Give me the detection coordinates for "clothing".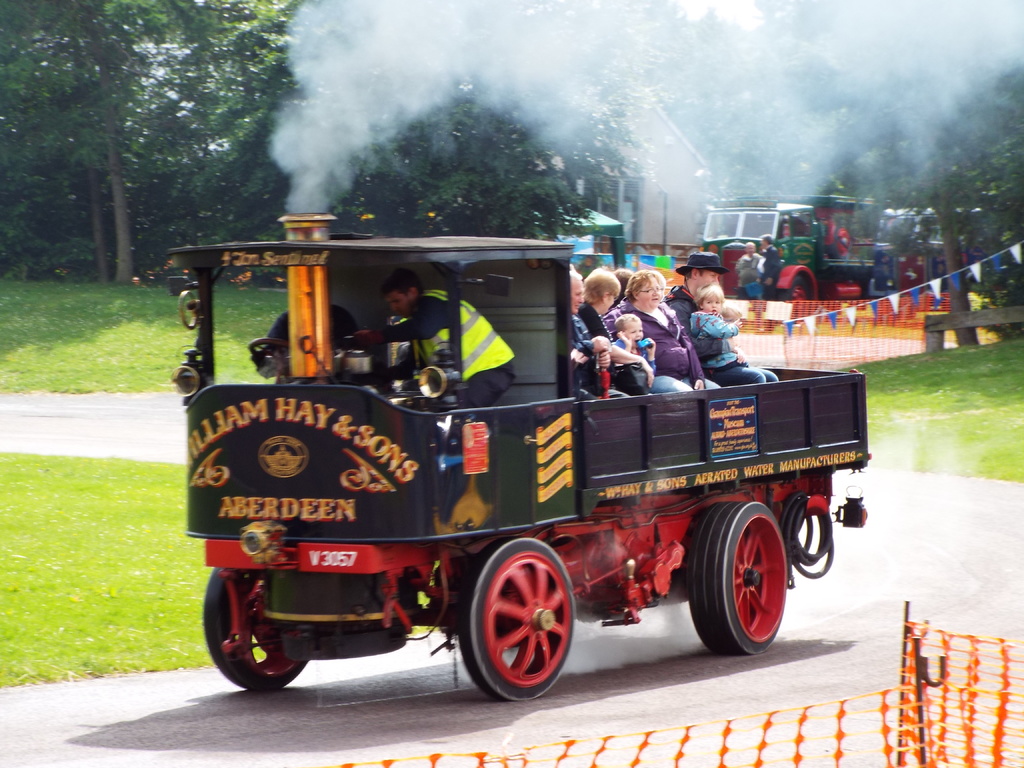
l=638, t=306, r=701, b=381.
